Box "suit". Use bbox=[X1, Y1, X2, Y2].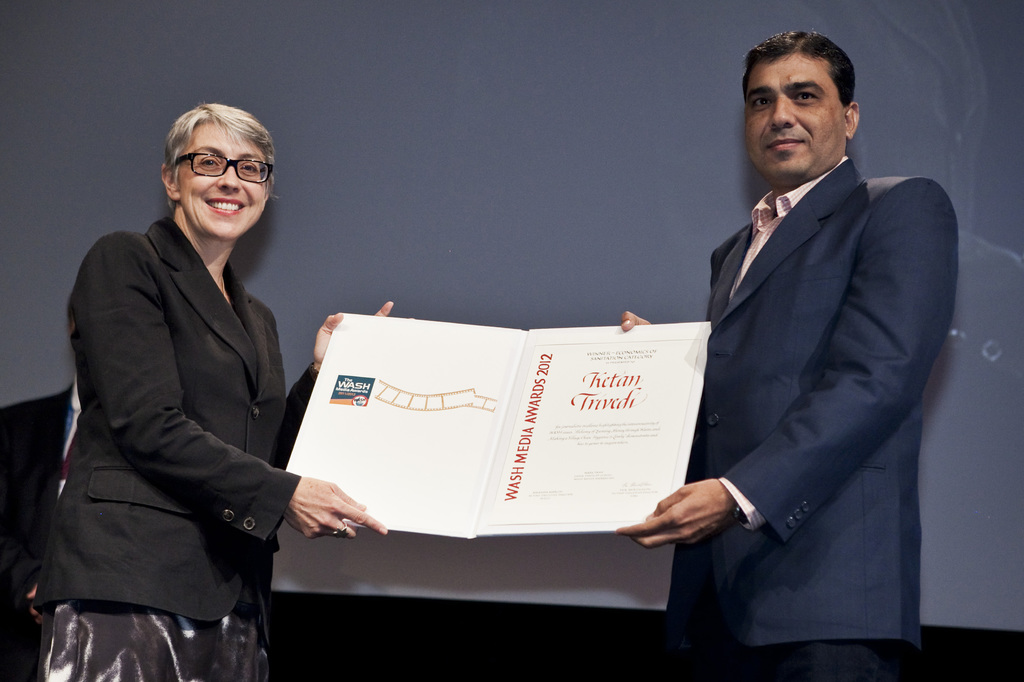
bbox=[646, 88, 961, 667].
